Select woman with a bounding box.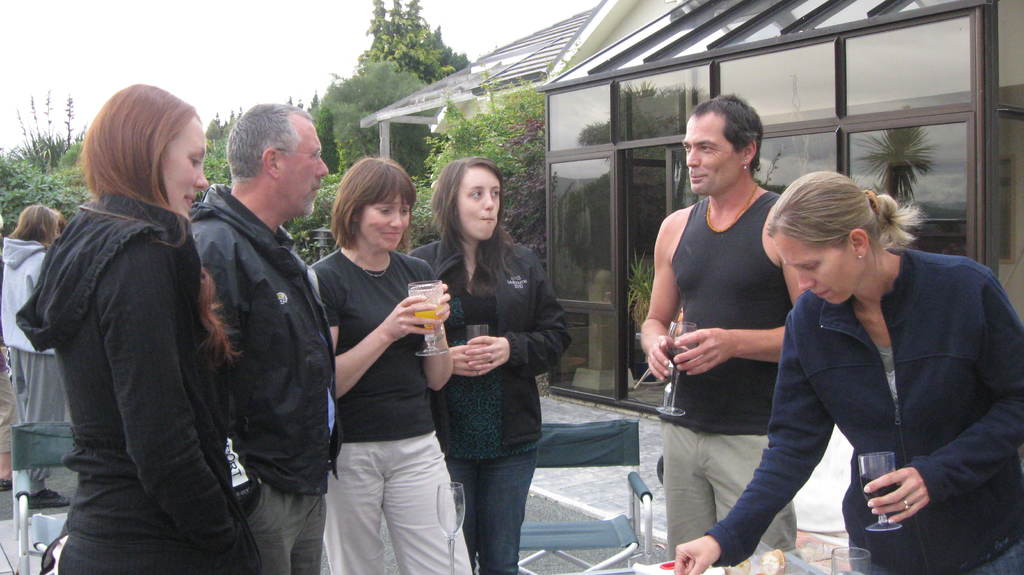
BBox(6, 201, 70, 512).
